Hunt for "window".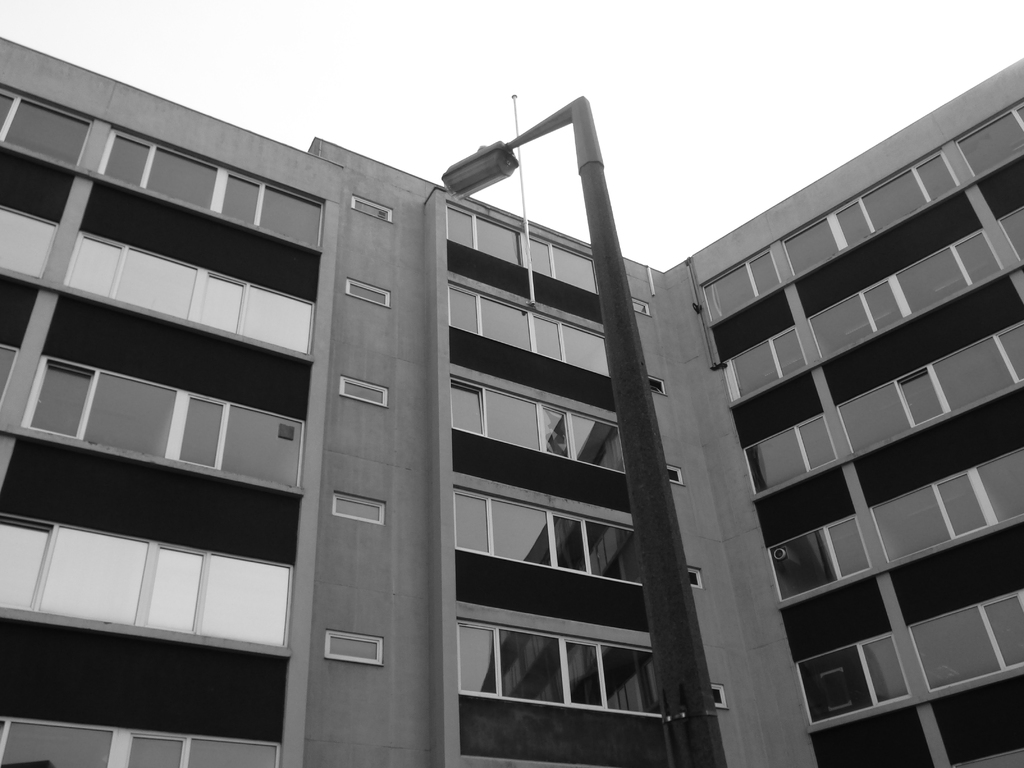
Hunted down at 333, 375, 390, 411.
